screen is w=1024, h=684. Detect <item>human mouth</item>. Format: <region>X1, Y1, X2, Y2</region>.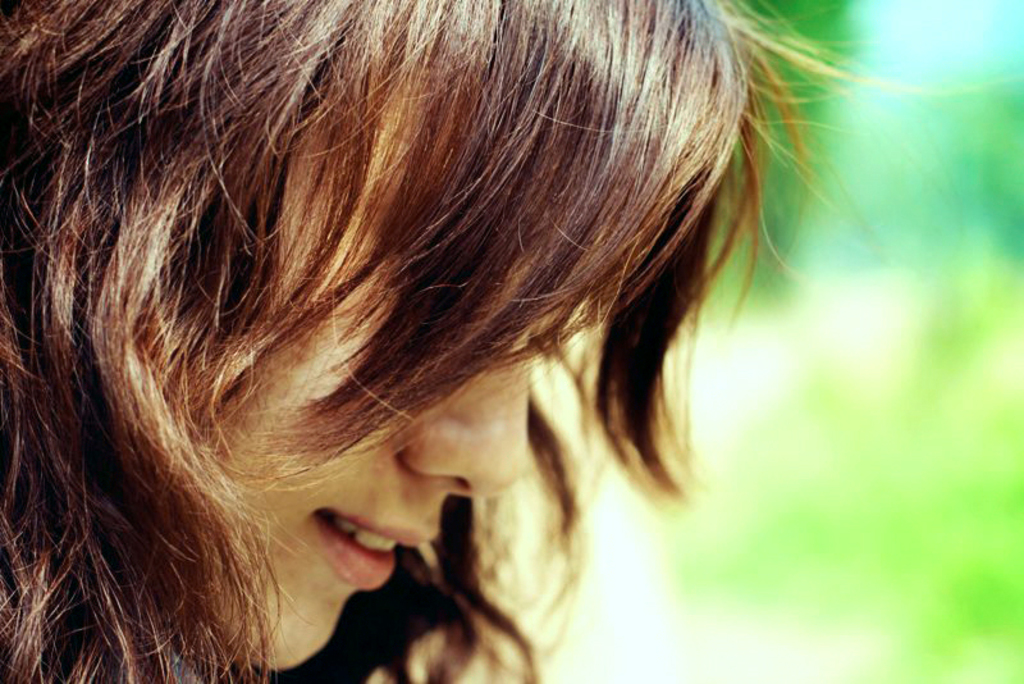
<region>316, 507, 429, 592</region>.
